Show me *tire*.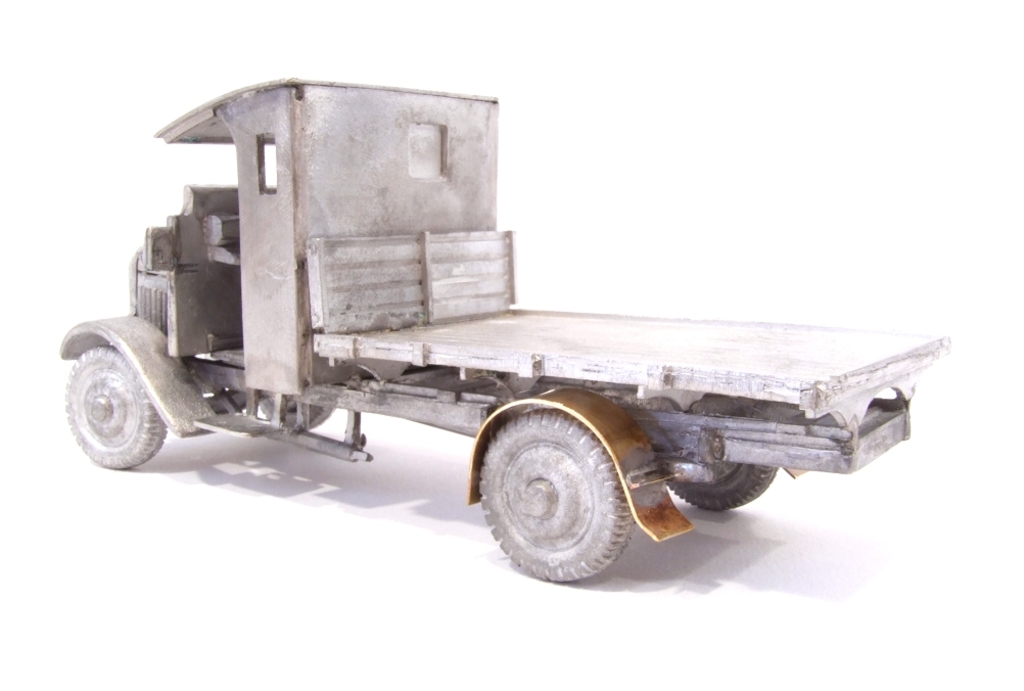
*tire* is here: (666, 462, 777, 510).
